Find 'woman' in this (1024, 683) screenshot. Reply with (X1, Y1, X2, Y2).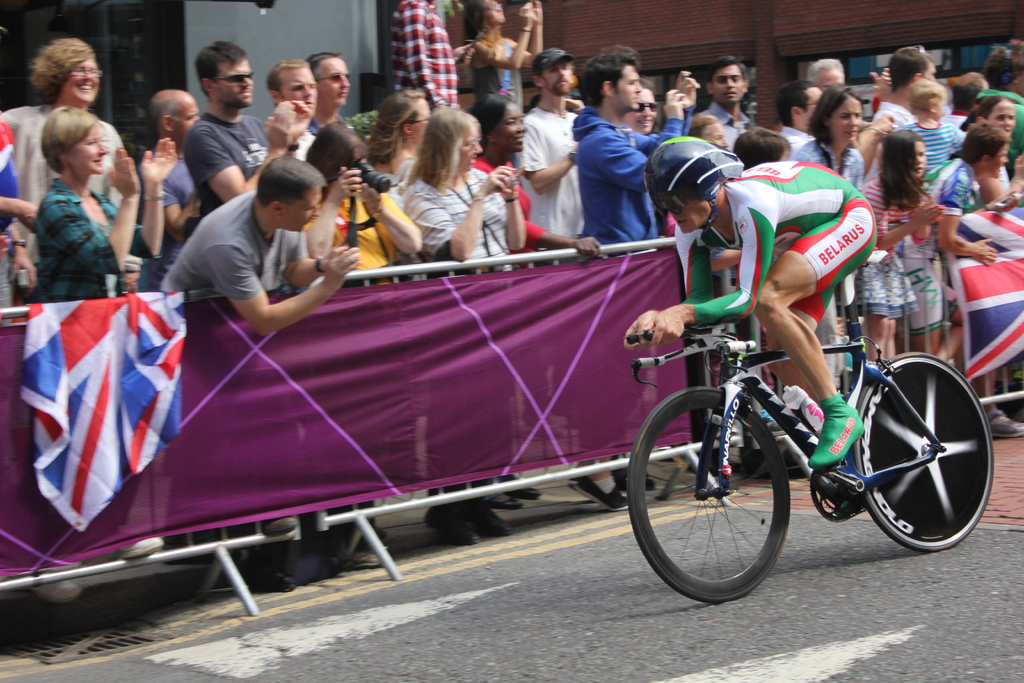
(366, 86, 429, 183).
